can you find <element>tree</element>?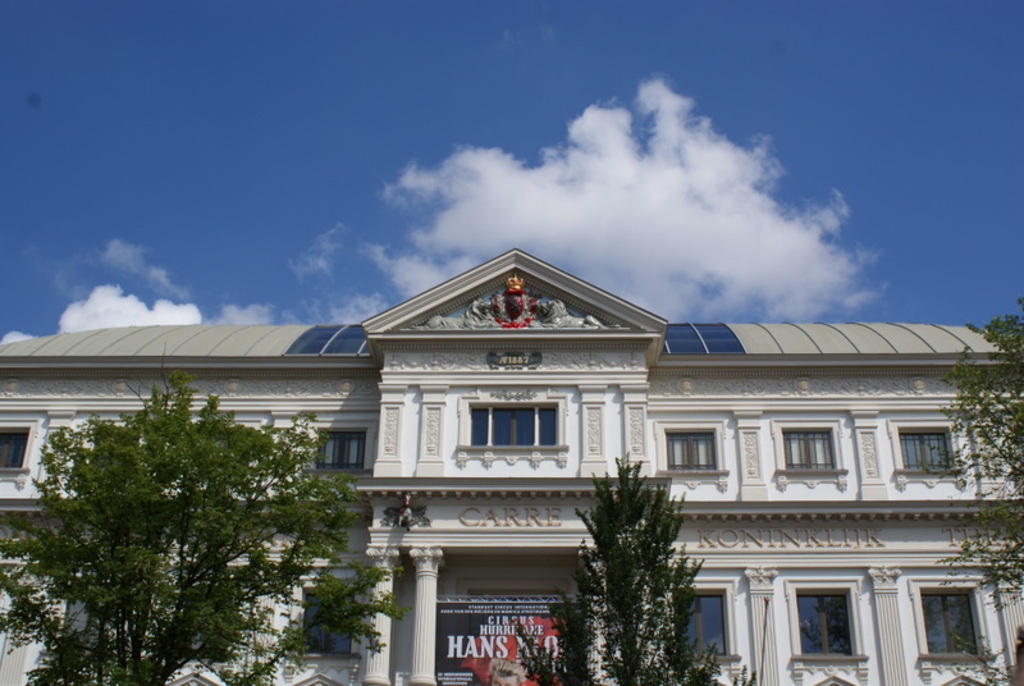
Yes, bounding box: detection(515, 451, 754, 685).
